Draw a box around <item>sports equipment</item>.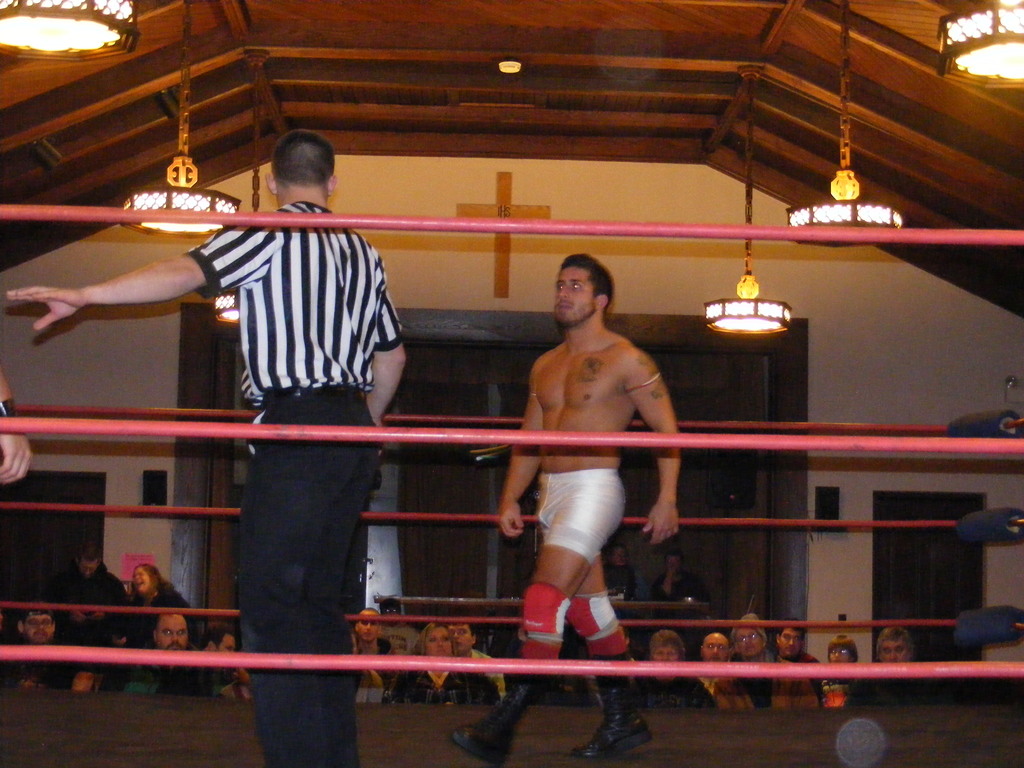
449/685/540/767.
